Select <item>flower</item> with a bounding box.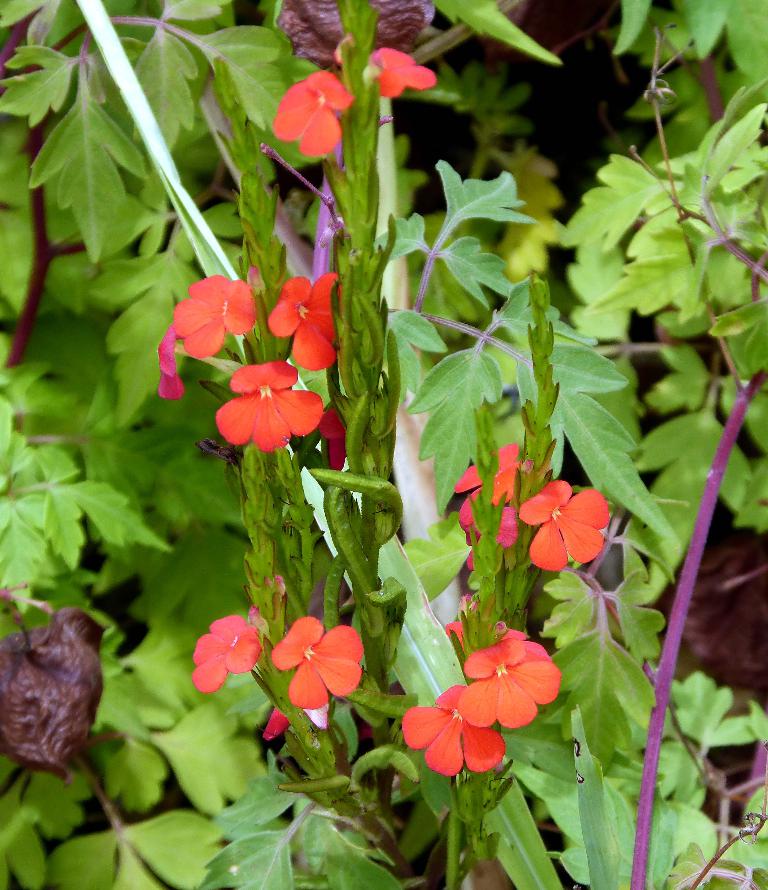
select_region(398, 680, 500, 773).
